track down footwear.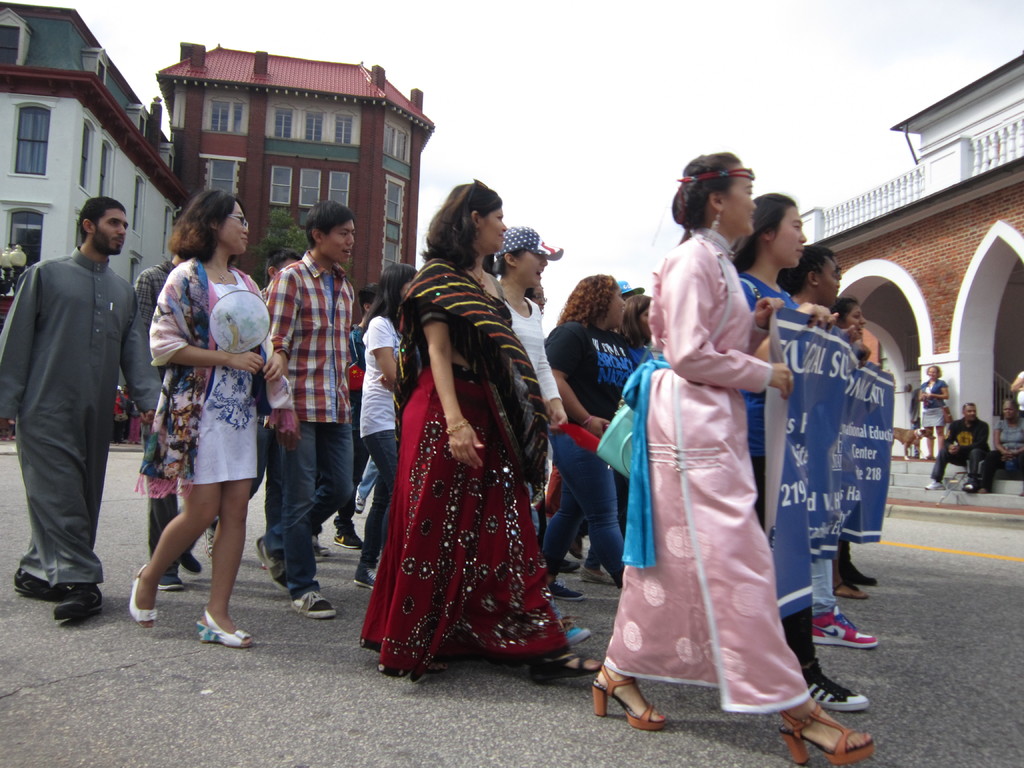
Tracked to 592,659,666,739.
